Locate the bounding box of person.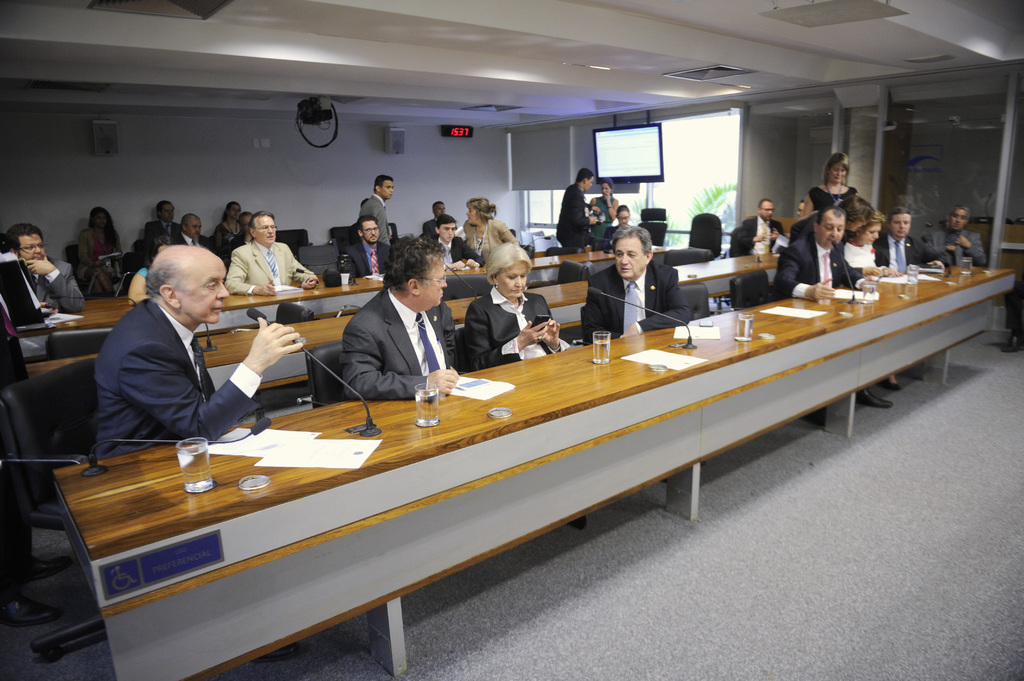
Bounding box: locate(842, 198, 873, 225).
